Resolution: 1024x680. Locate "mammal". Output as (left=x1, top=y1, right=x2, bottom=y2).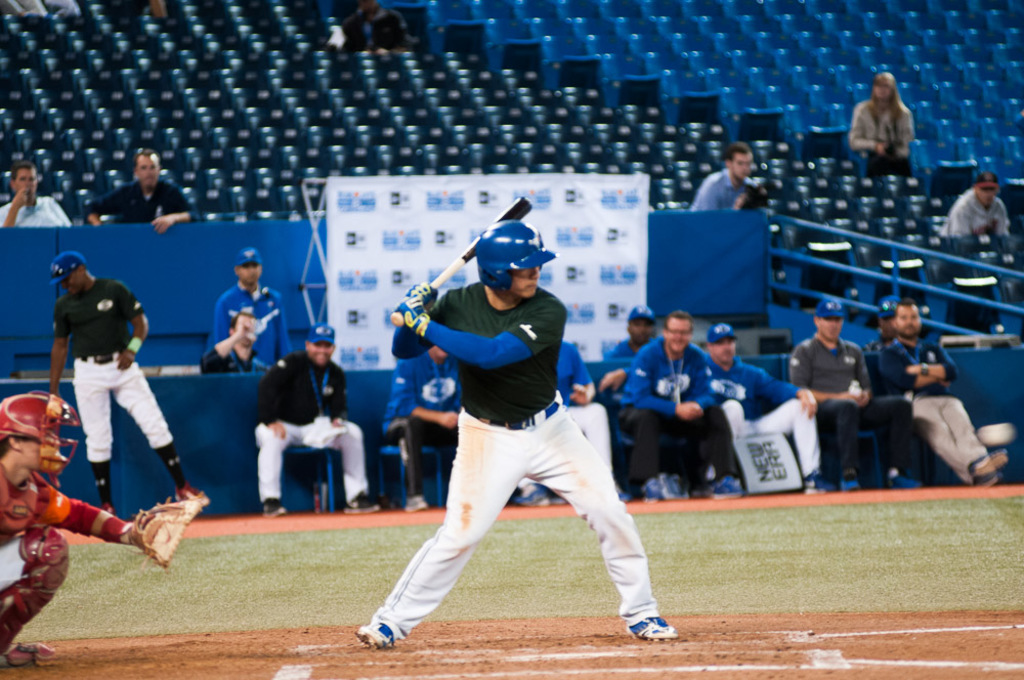
(left=625, top=301, right=726, bottom=516).
